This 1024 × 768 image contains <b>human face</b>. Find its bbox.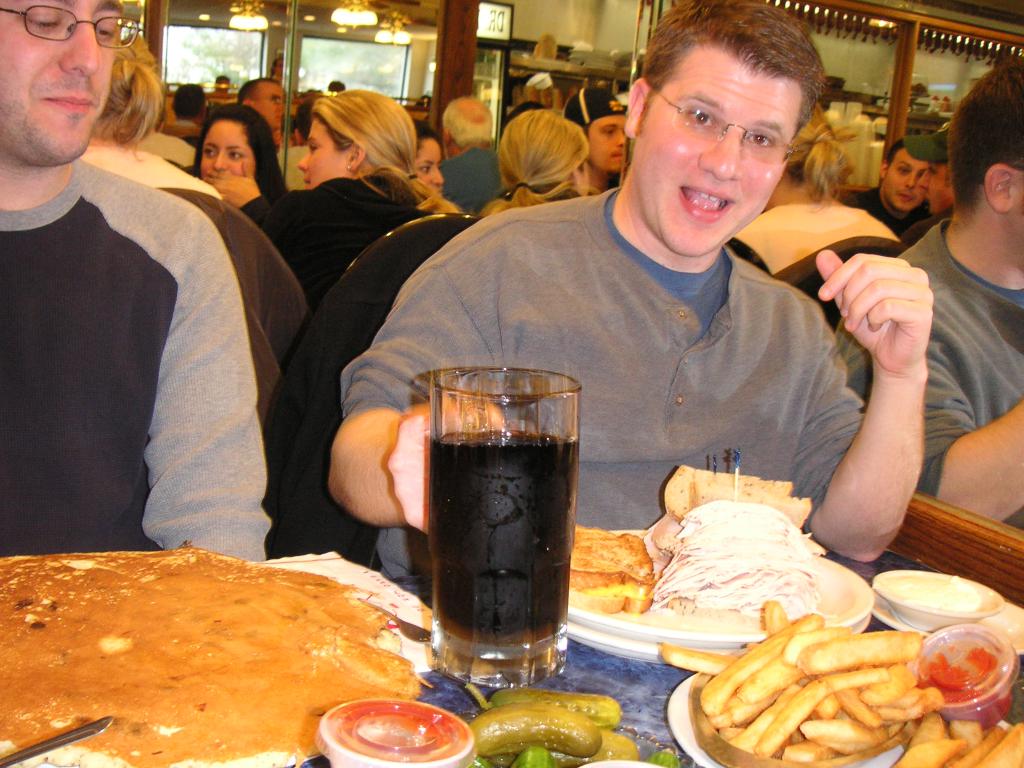
locate(295, 118, 349, 192).
